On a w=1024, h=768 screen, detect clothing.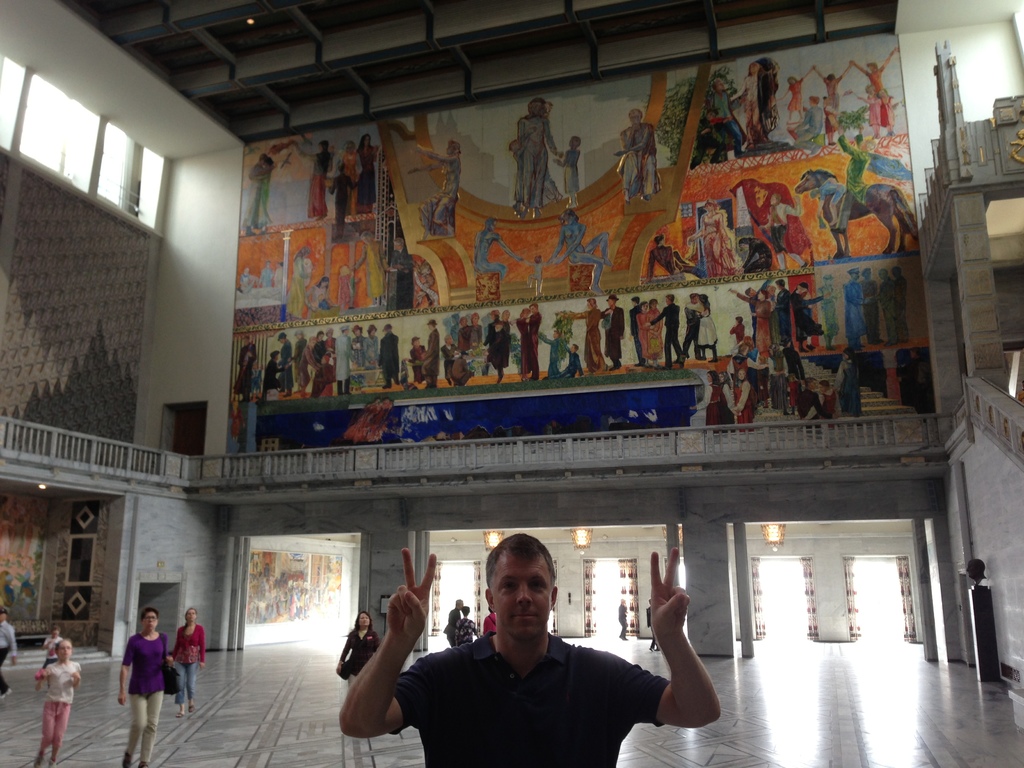
bbox=(388, 609, 676, 761).
